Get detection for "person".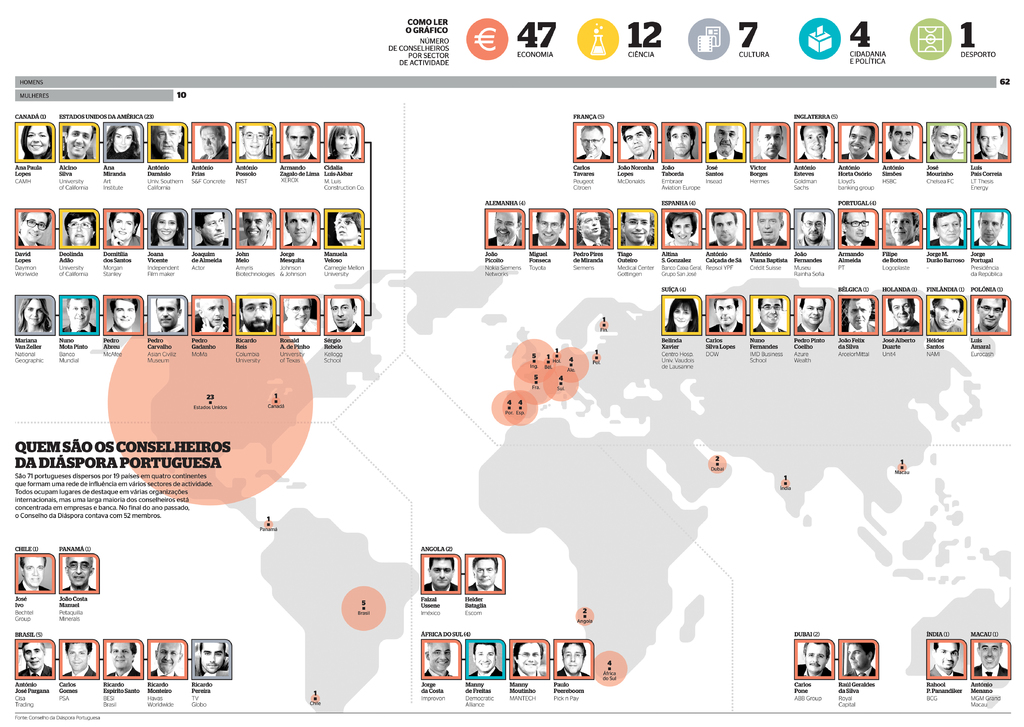
Detection: x1=972, y1=641, x2=1008, y2=681.
